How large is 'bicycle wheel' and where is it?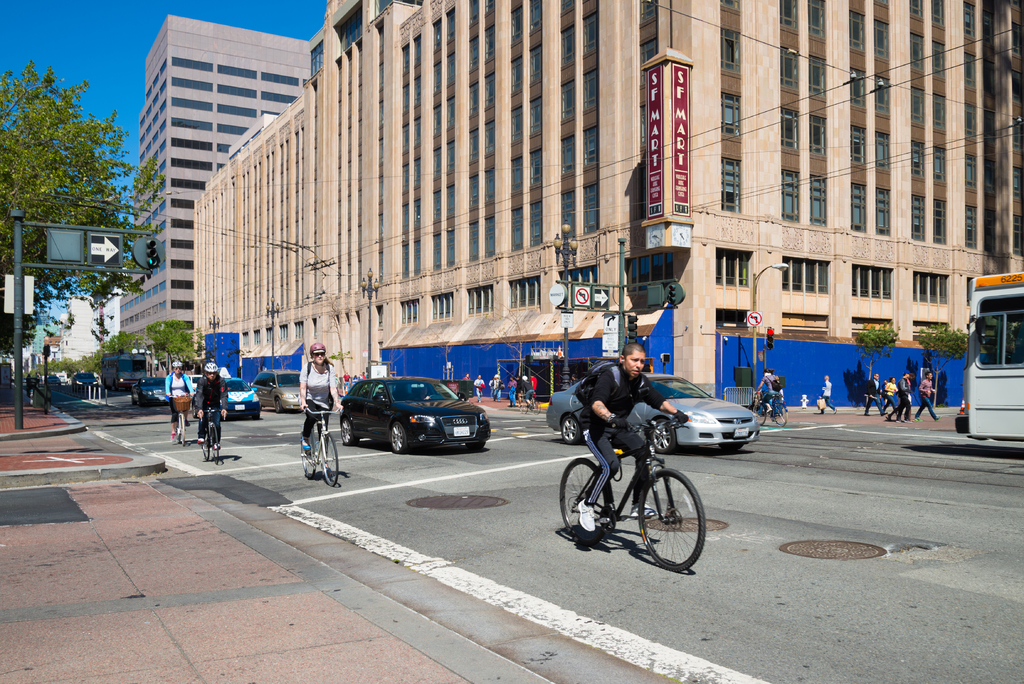
Bounding box: bbox(321, 427, 342, 487).
